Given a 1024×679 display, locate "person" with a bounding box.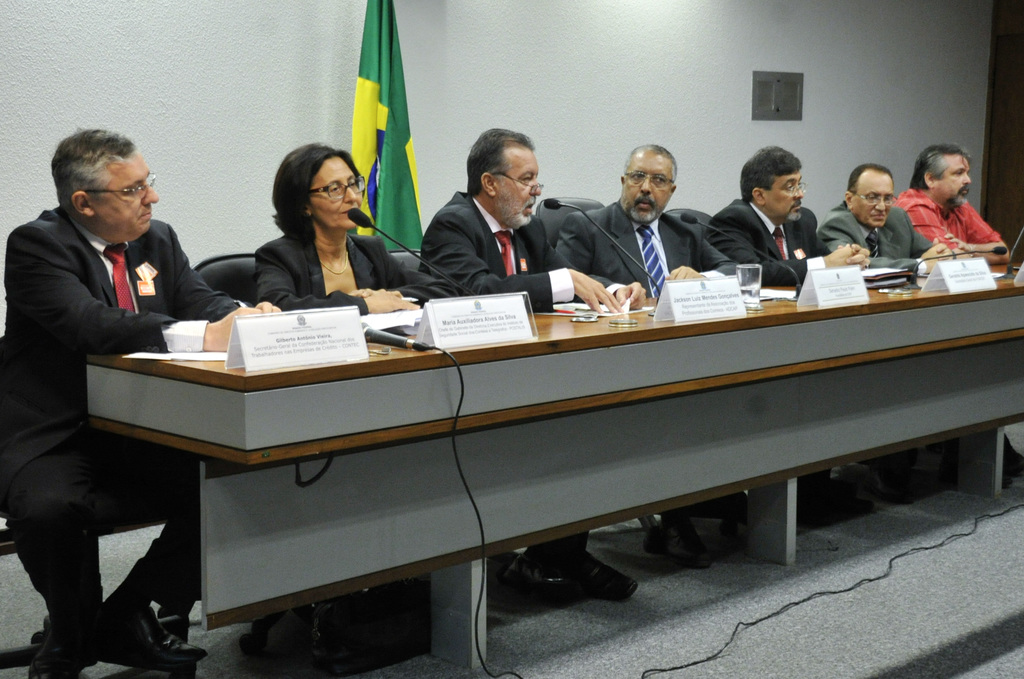
Located: pyautogui.locateOnScreen(549, 140, 744, 560).
